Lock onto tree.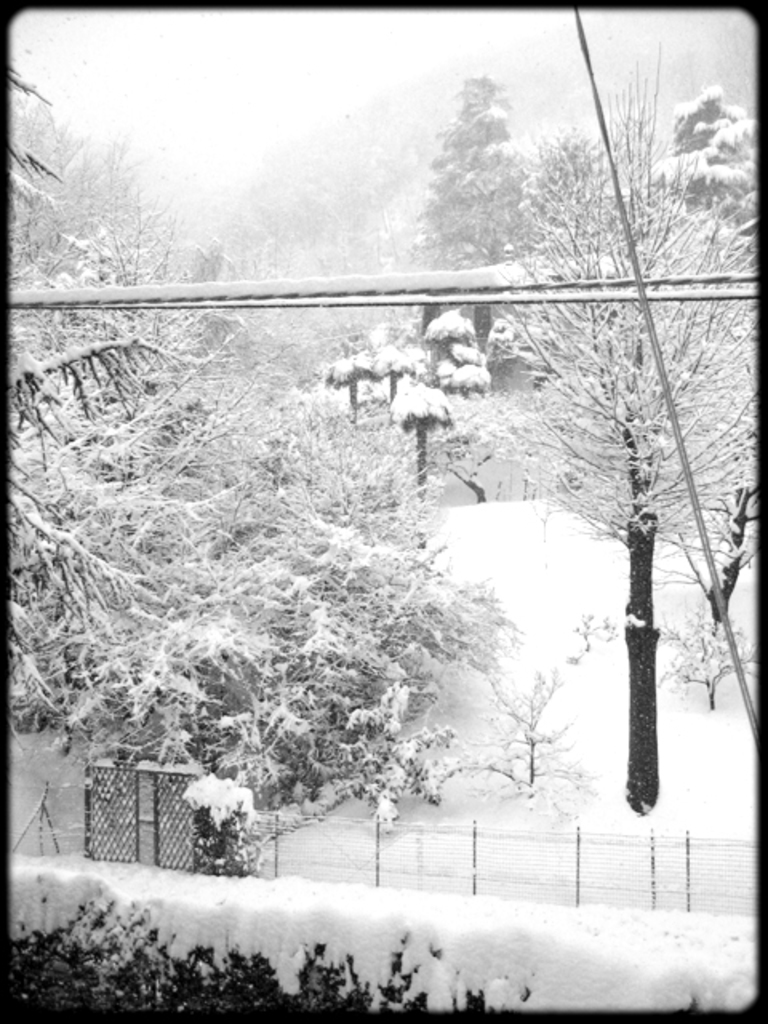
Locked: detection(90, 485, 419, 827).
